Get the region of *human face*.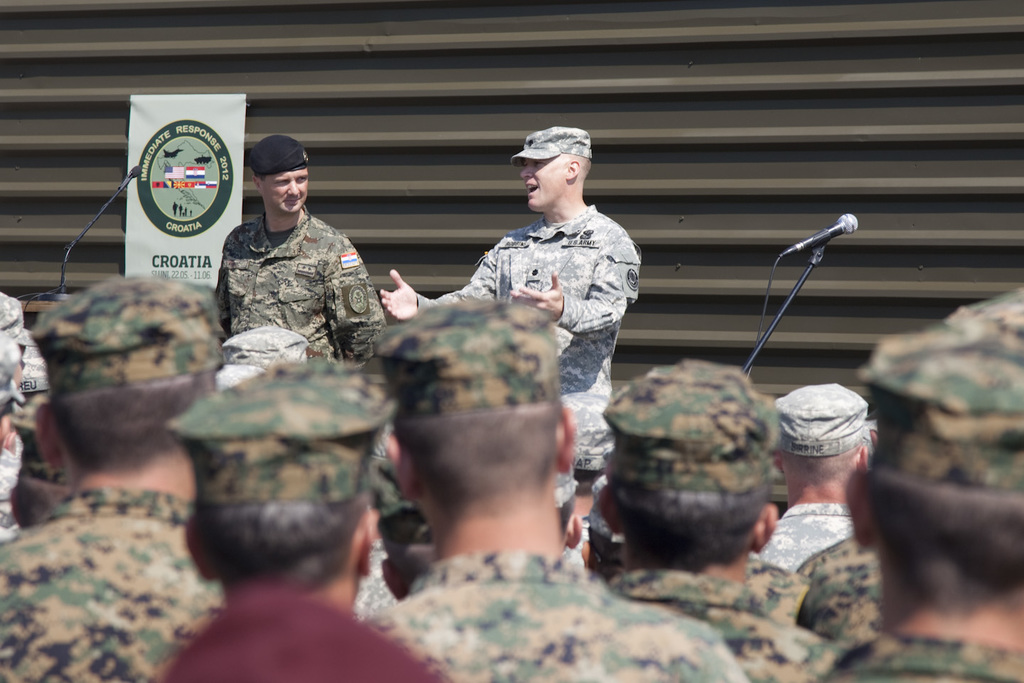
<region>518, 155, 569, 211</region>.
